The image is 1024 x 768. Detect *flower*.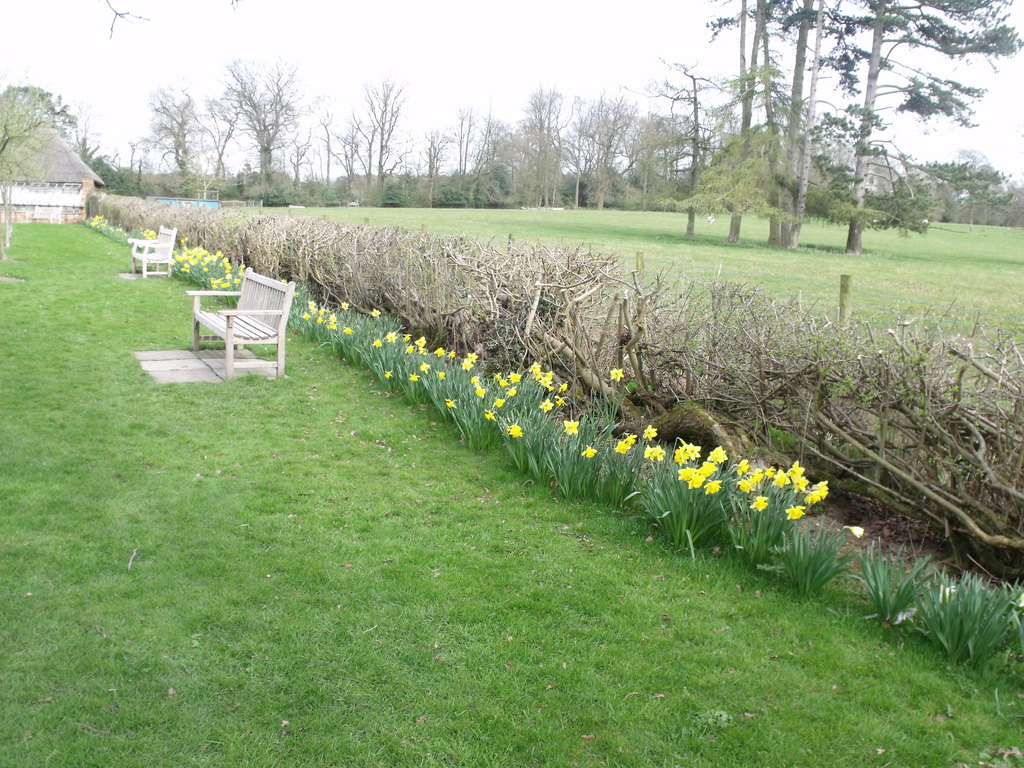
Detection: bbox=(414, 335, 426, 349).
